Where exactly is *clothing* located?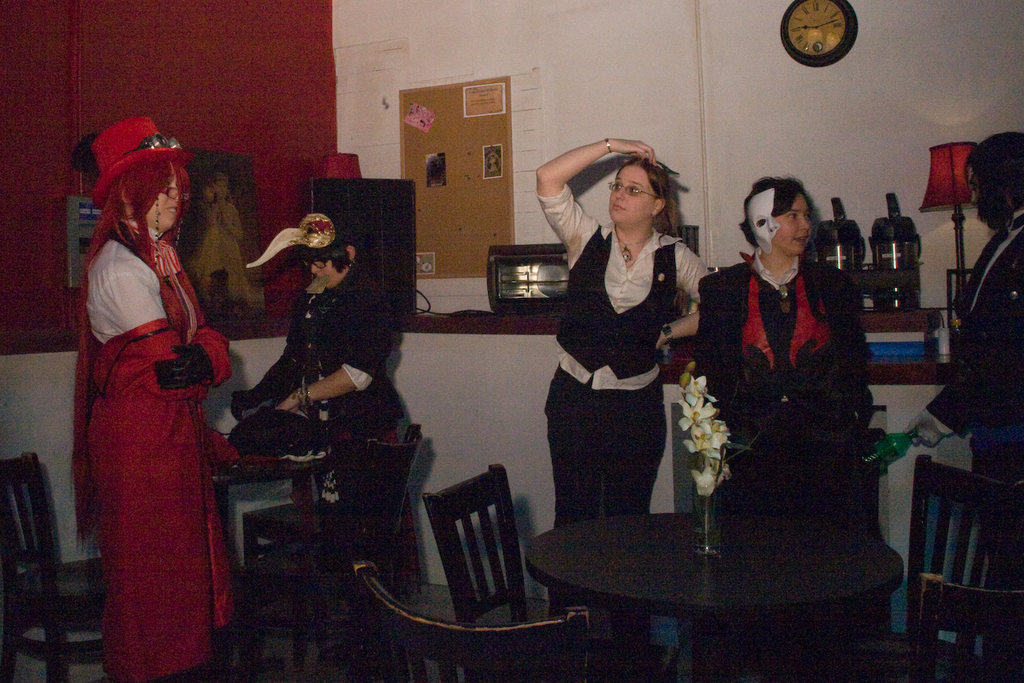
Its bounding box is [x1=212, y1=264, x2=396, y2=511].
